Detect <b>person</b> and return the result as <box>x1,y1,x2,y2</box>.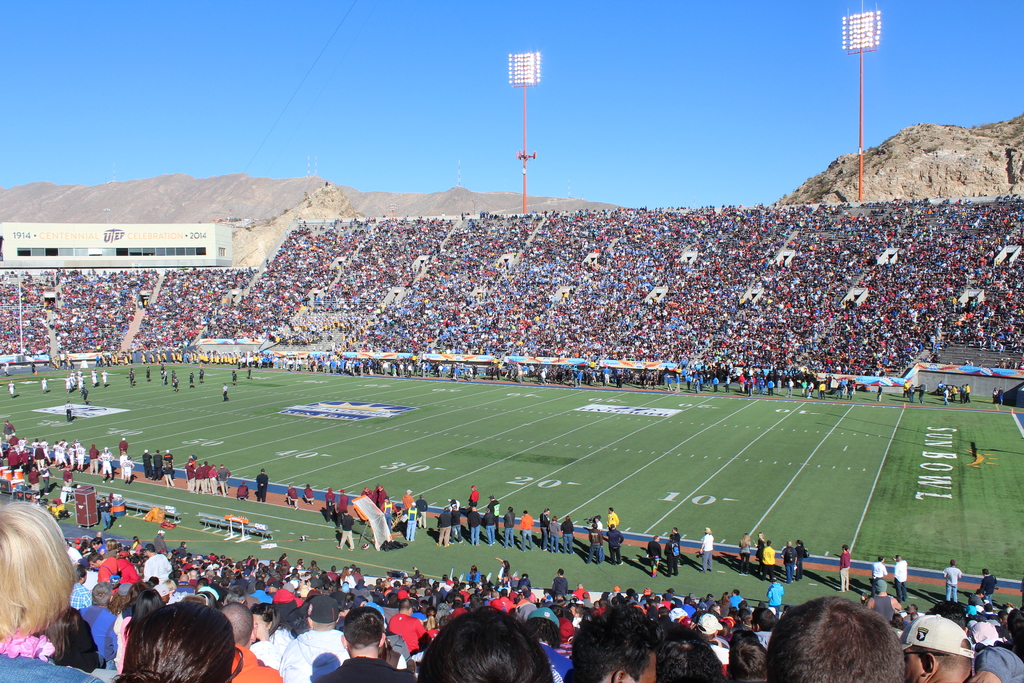
<box>786,377,795,399</box>.
